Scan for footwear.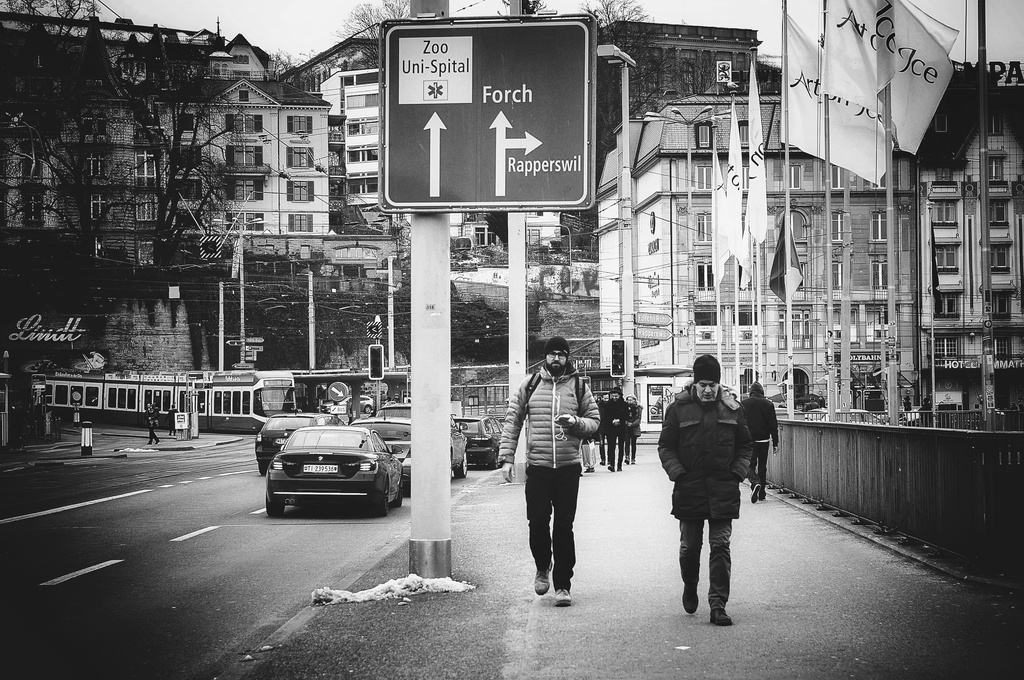
Scan result: 681/584/700/611.
